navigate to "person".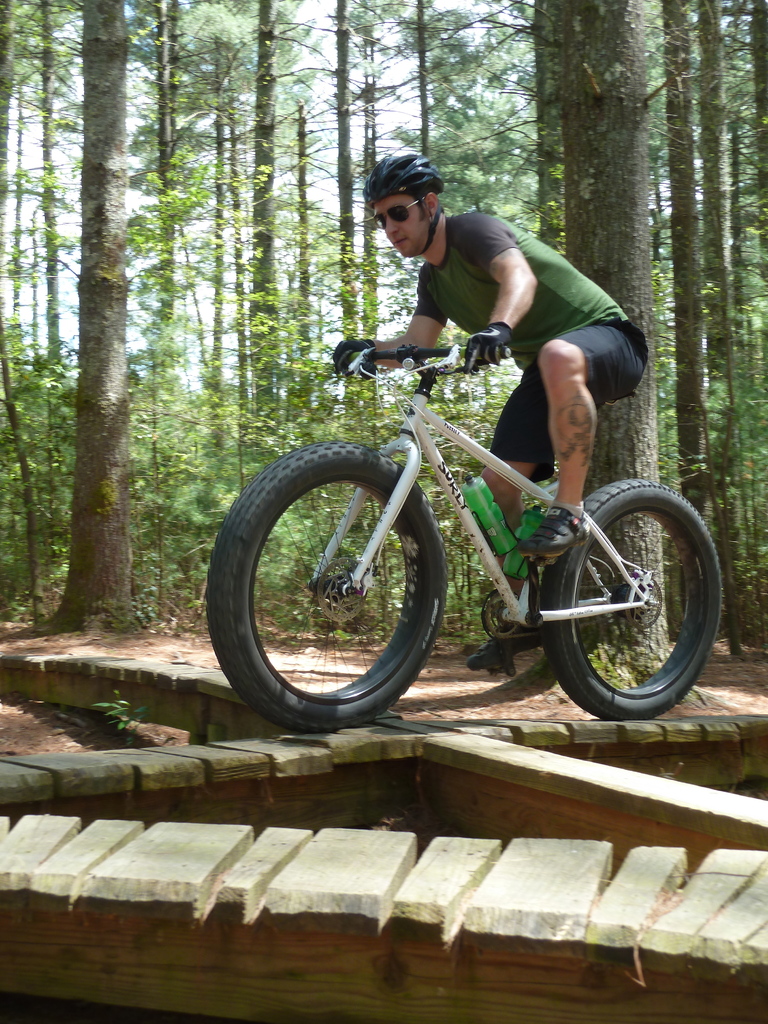
Navigation target: locate(295, 188, 652, 660).
